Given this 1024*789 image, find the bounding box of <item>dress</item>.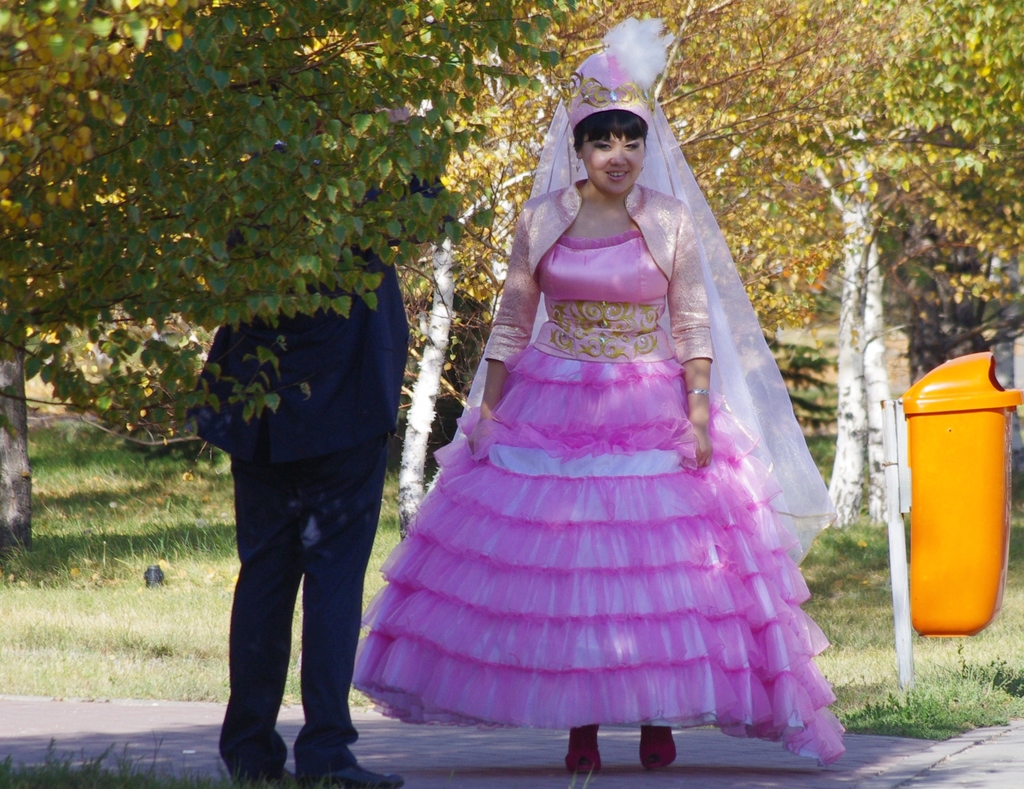
rect(353, 231, 838, 766).
